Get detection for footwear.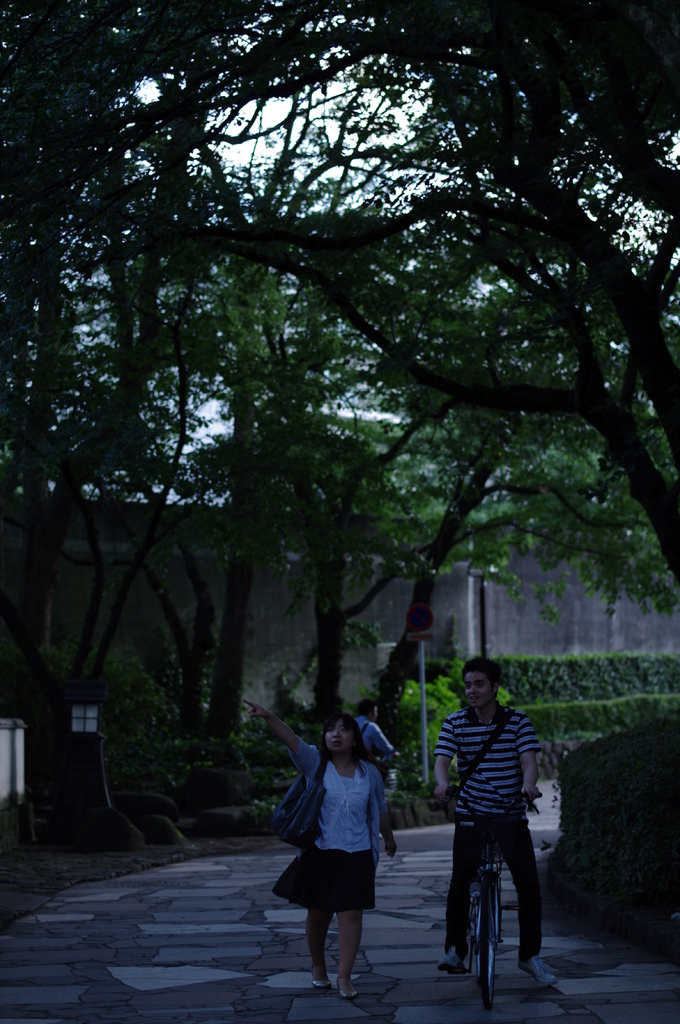
Detection: rect(437, 942, 467, 979).
